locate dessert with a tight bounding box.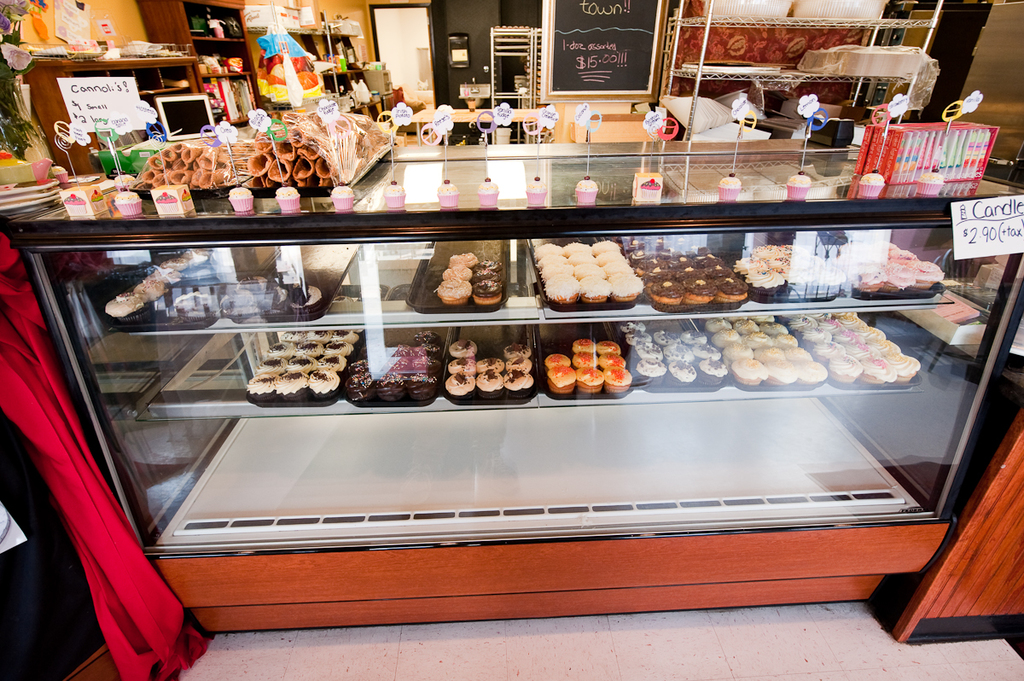
[x1=404, y1=370, x2=440, y2=403].
